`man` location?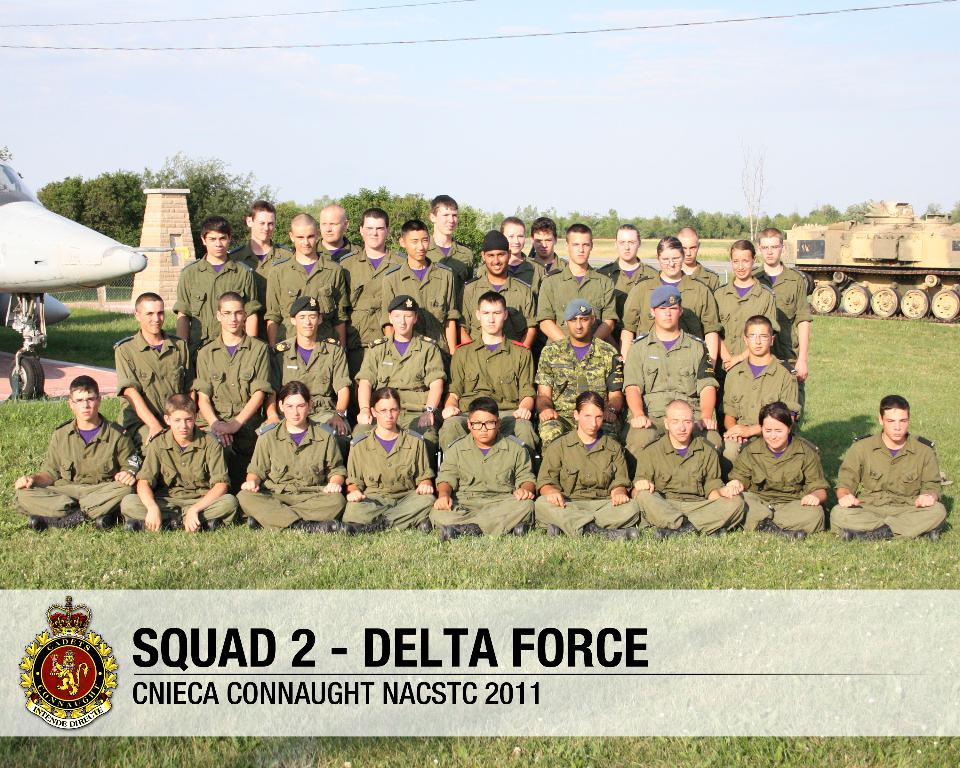
select_region(246, 296, 347, 443)
